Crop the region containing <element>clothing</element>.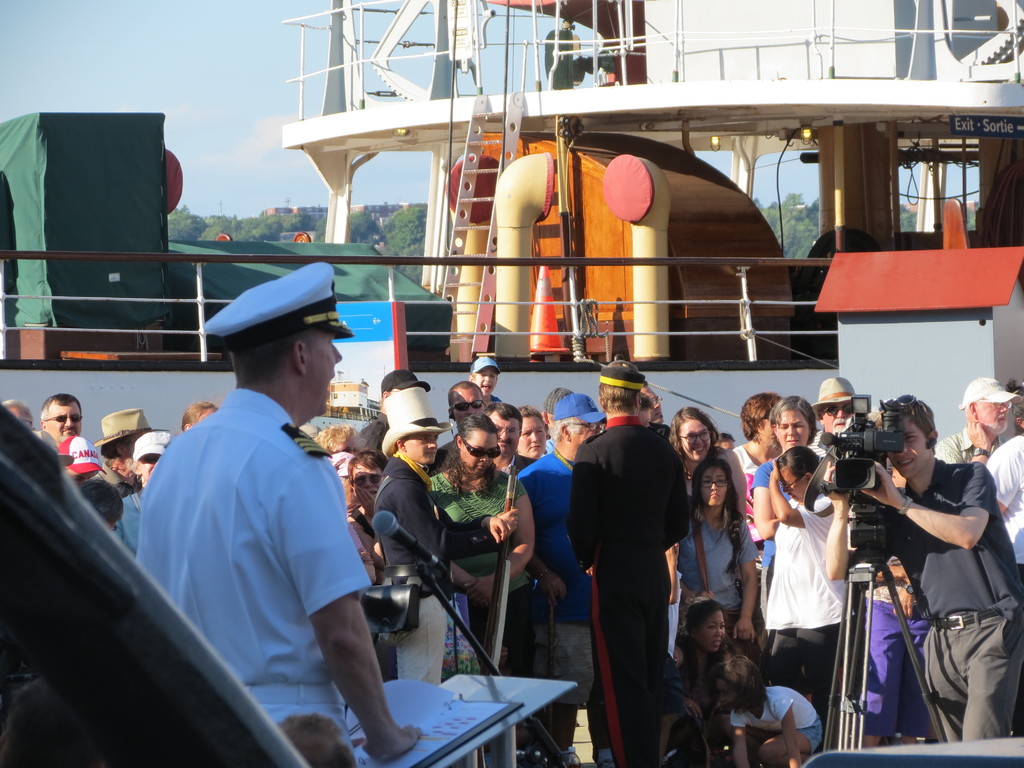
Crop region: (460, 593, 530, 675).
